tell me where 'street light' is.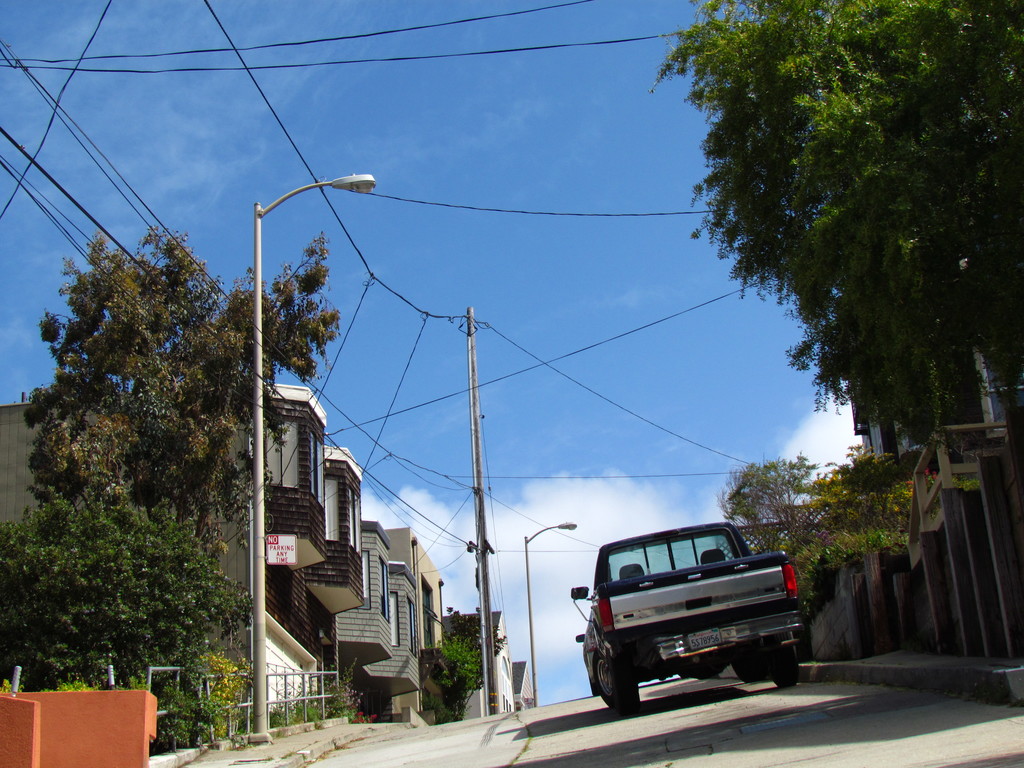
'street light' is at pyautogui.locateOnScreen(250, 180, 378, 741).
